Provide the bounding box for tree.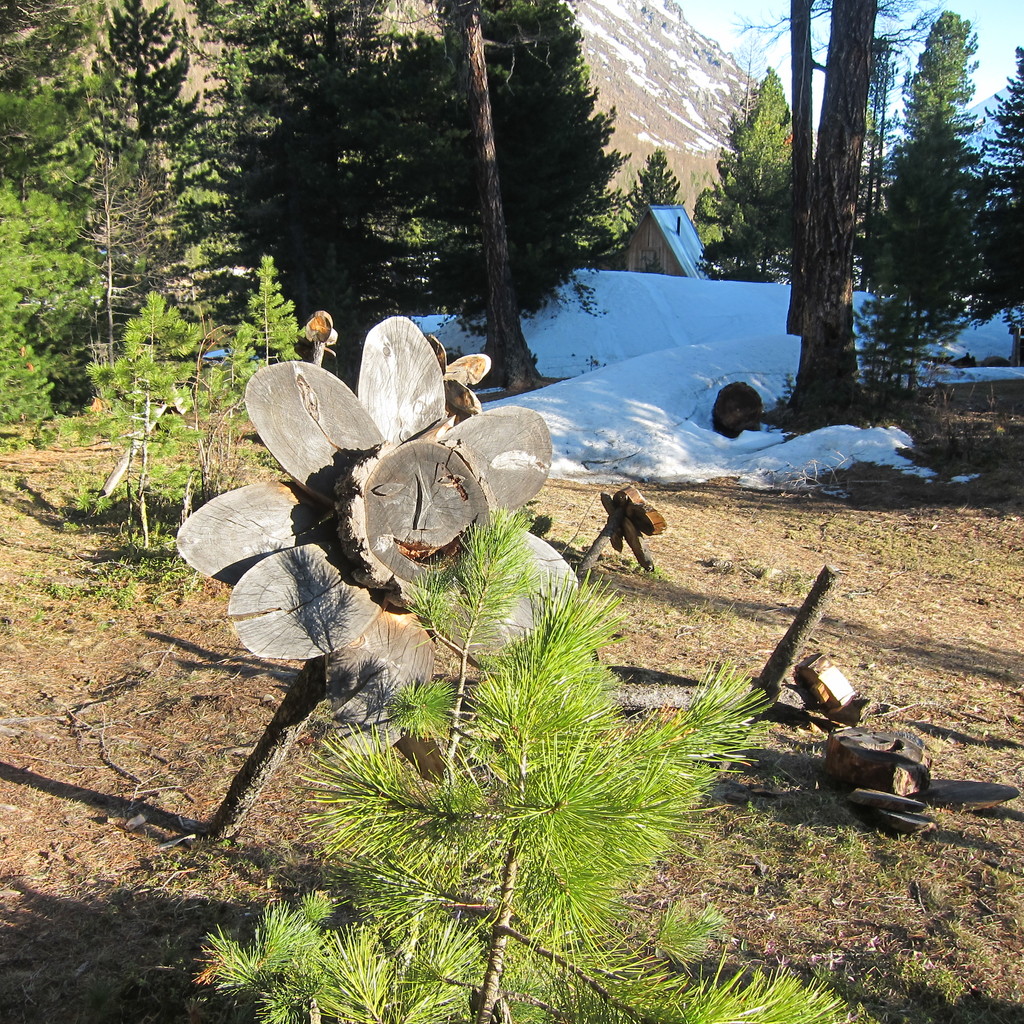
x1=859, y1=16, x2=1006, y2=441.
